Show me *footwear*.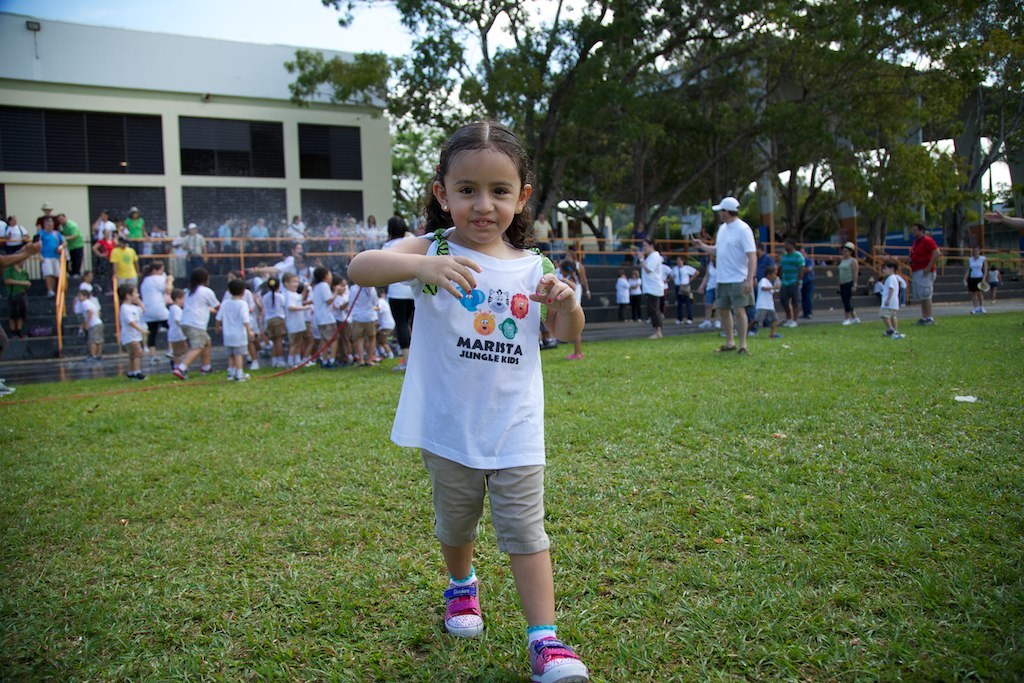
*footwear* is here: region(1, 381, 17, 400).
